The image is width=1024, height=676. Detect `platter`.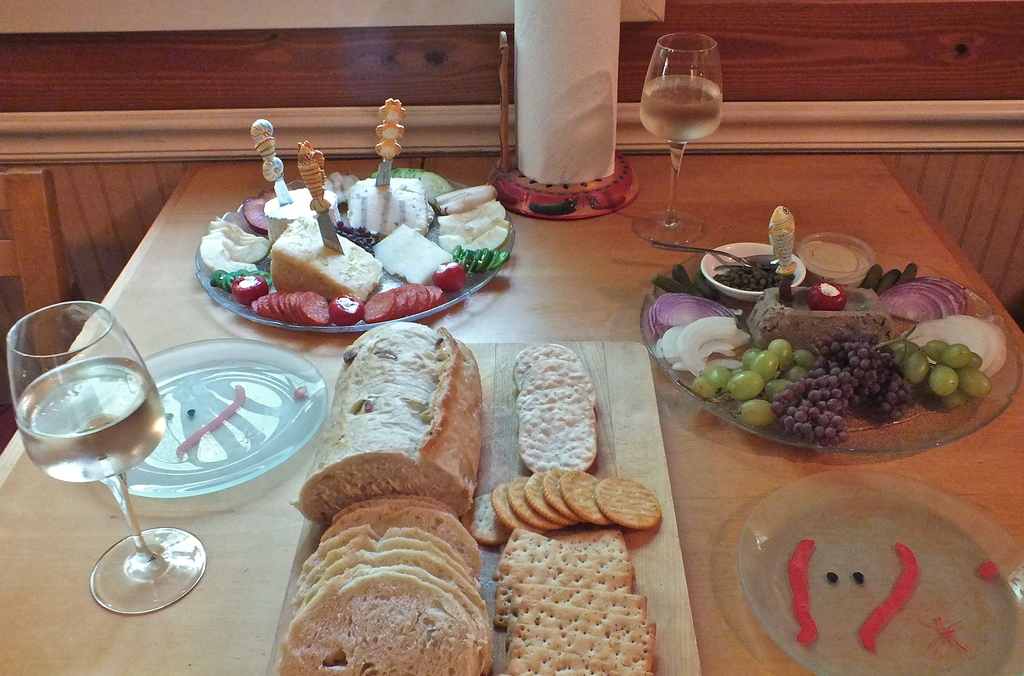
Detection: 93/334/325/502.
